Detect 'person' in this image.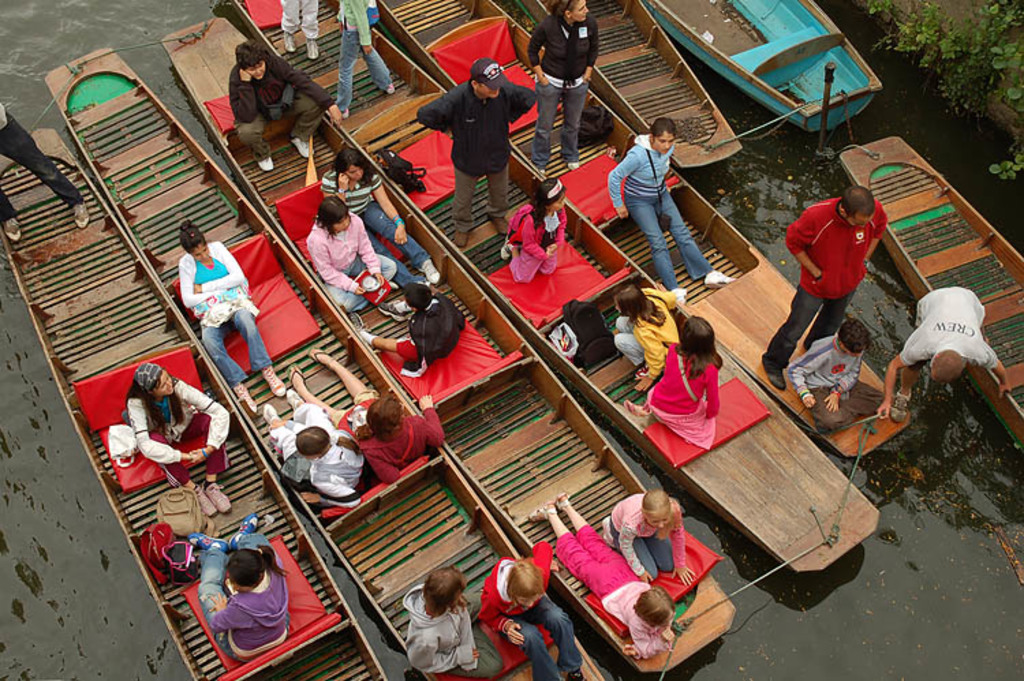
Detection: box(126, 359, 229, 515).
